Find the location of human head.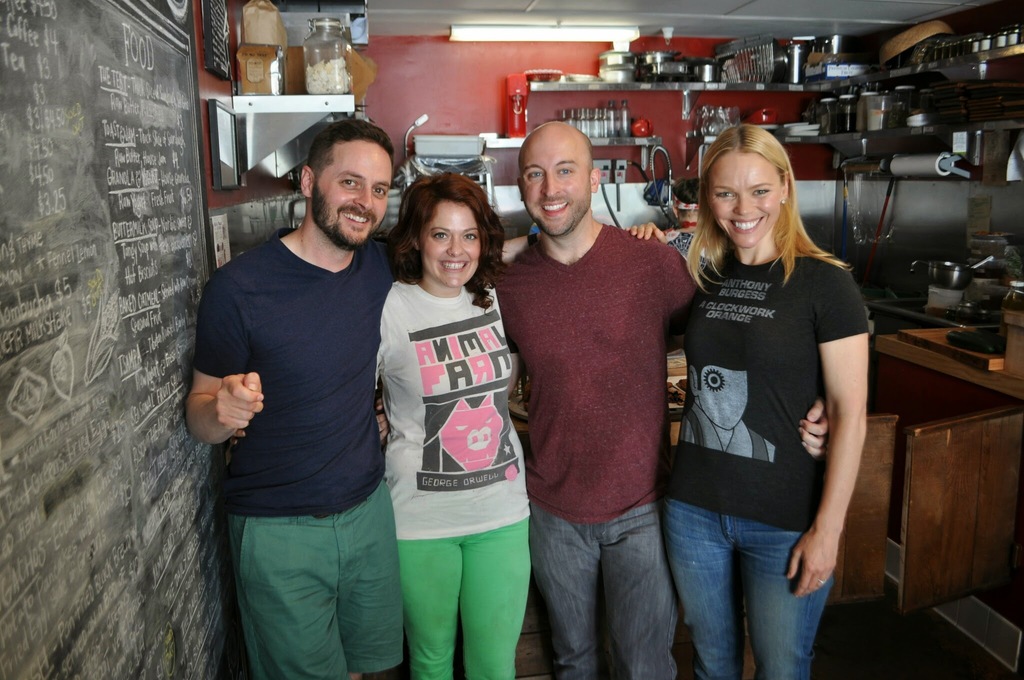
Location: [701,124,792,250].
